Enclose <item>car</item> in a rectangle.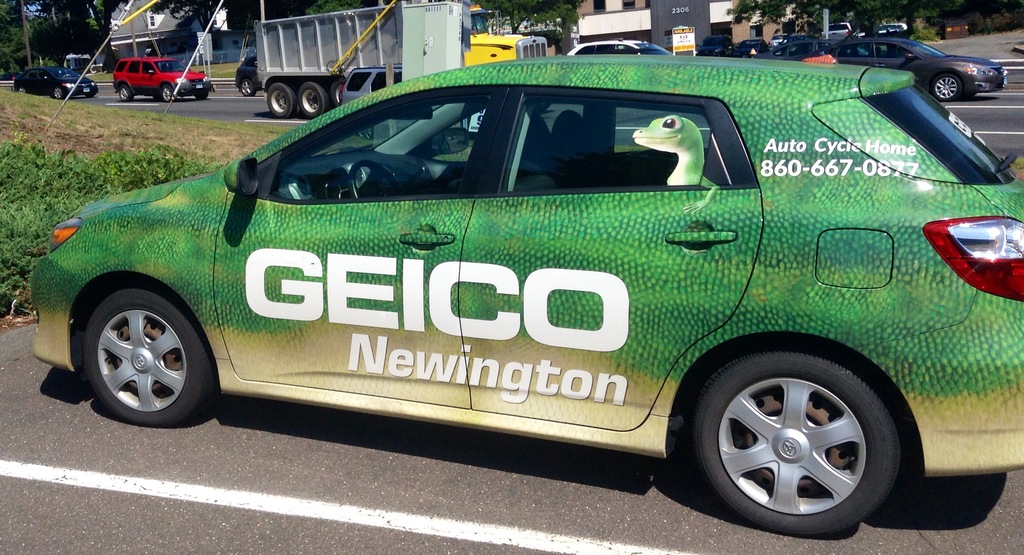
[236,55,266,98].
